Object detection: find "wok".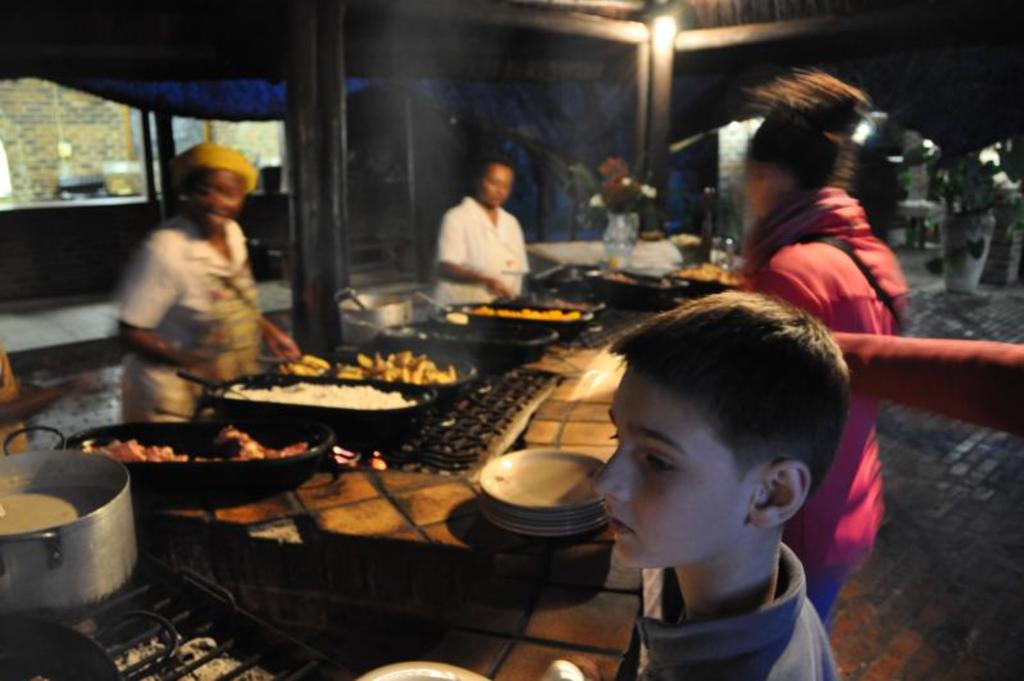
(85, 419, 342, 514).
